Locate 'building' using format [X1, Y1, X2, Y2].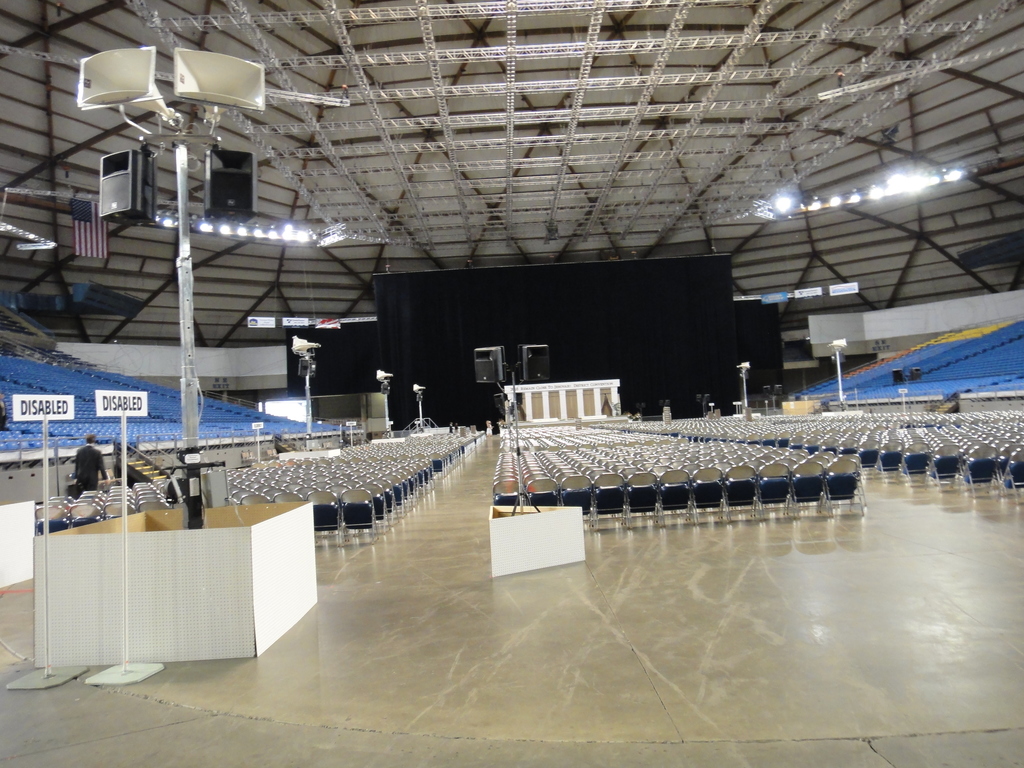
[0, 0, 1023, 767].
